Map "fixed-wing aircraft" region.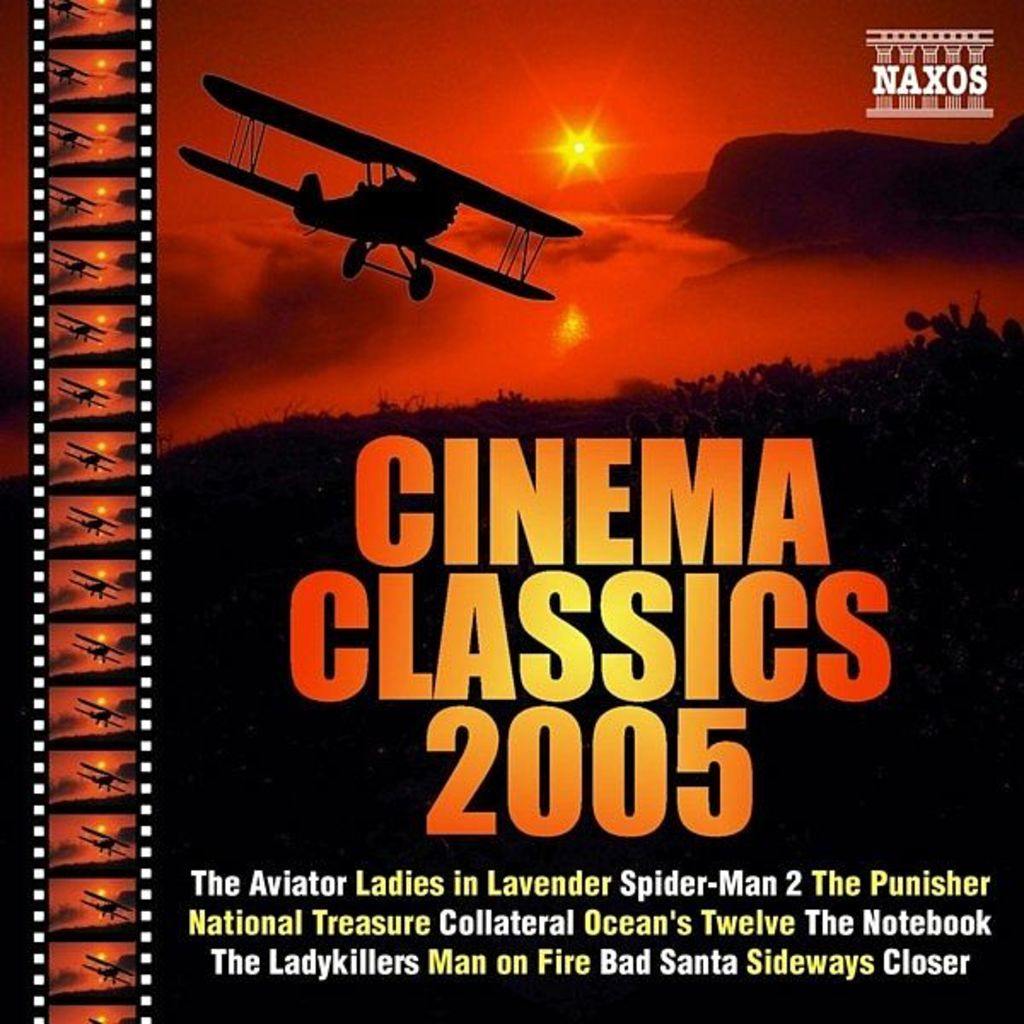
Mapped to locate(51, 307, 109, 346).
